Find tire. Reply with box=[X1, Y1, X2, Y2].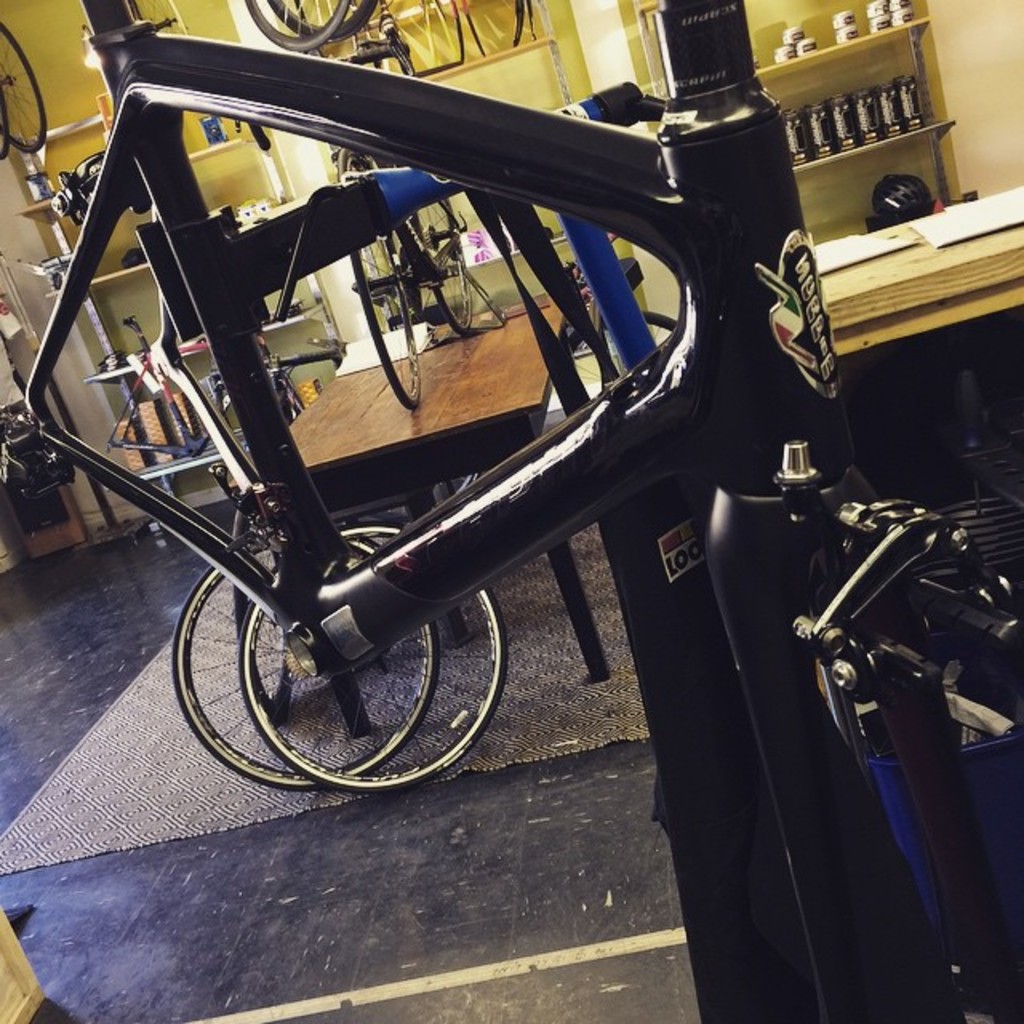
box=[0, 22, 54, 160].
